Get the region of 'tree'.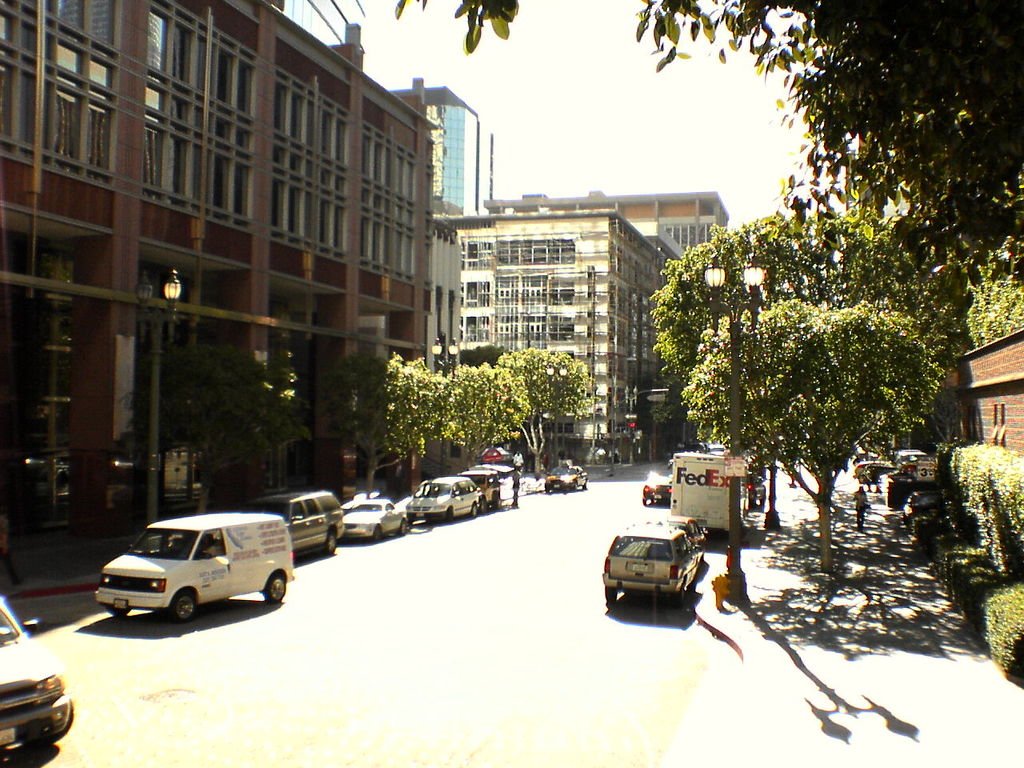
box(326, 349, 442, 498).
